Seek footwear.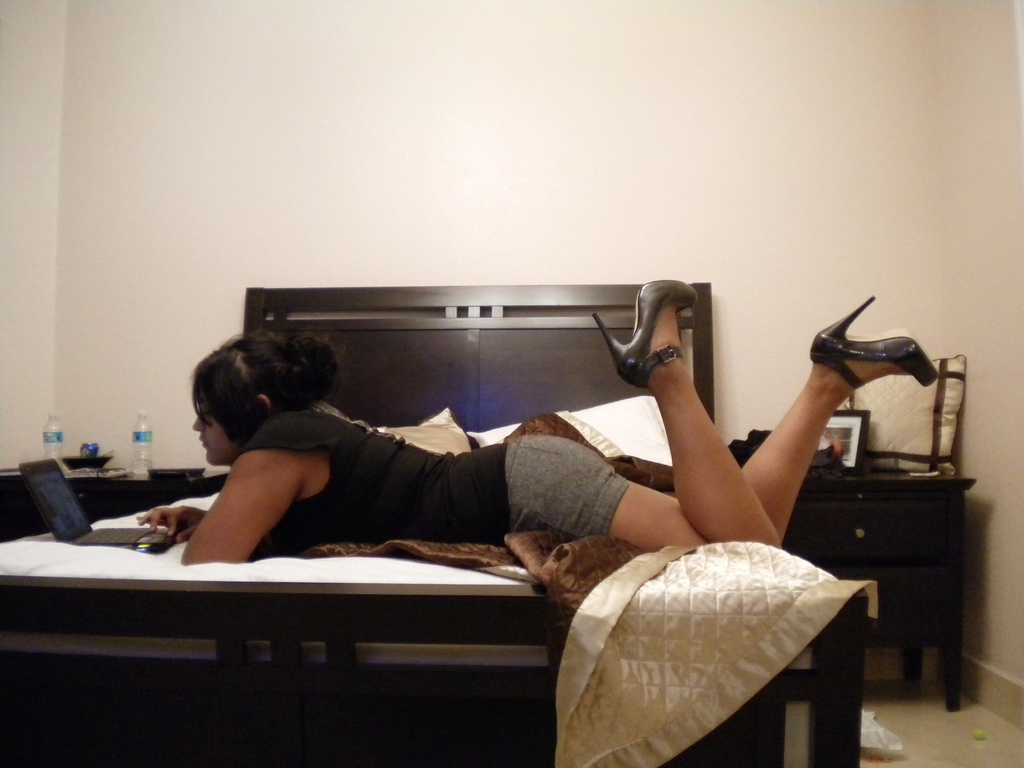
{"x1": 803, "y1": 292, "x2": 942, "y2": 394}.
